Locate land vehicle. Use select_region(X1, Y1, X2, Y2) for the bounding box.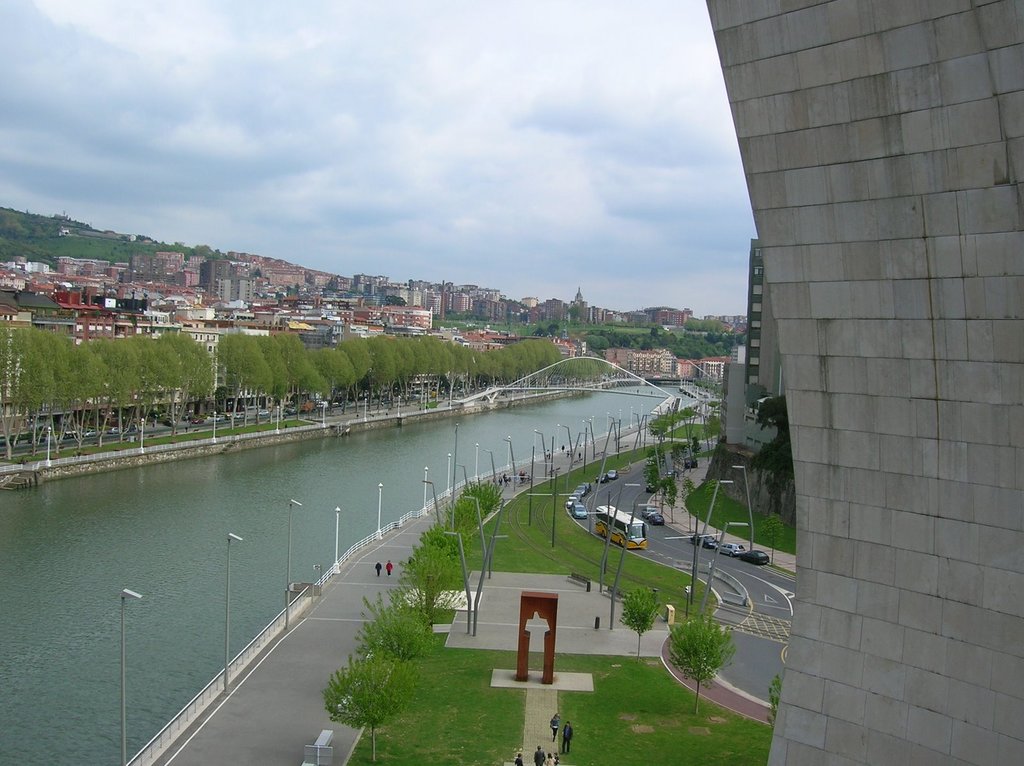
select_region(219, 418, 221, 419).
